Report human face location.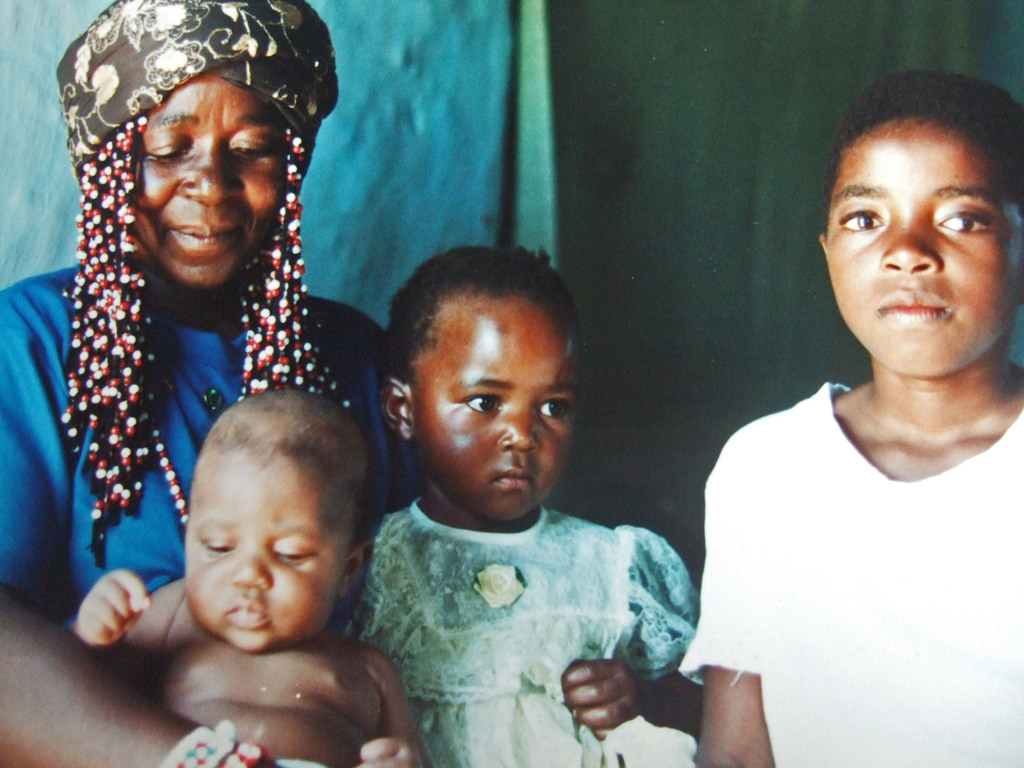
Report: Rect(134, 69, 287, 292).
